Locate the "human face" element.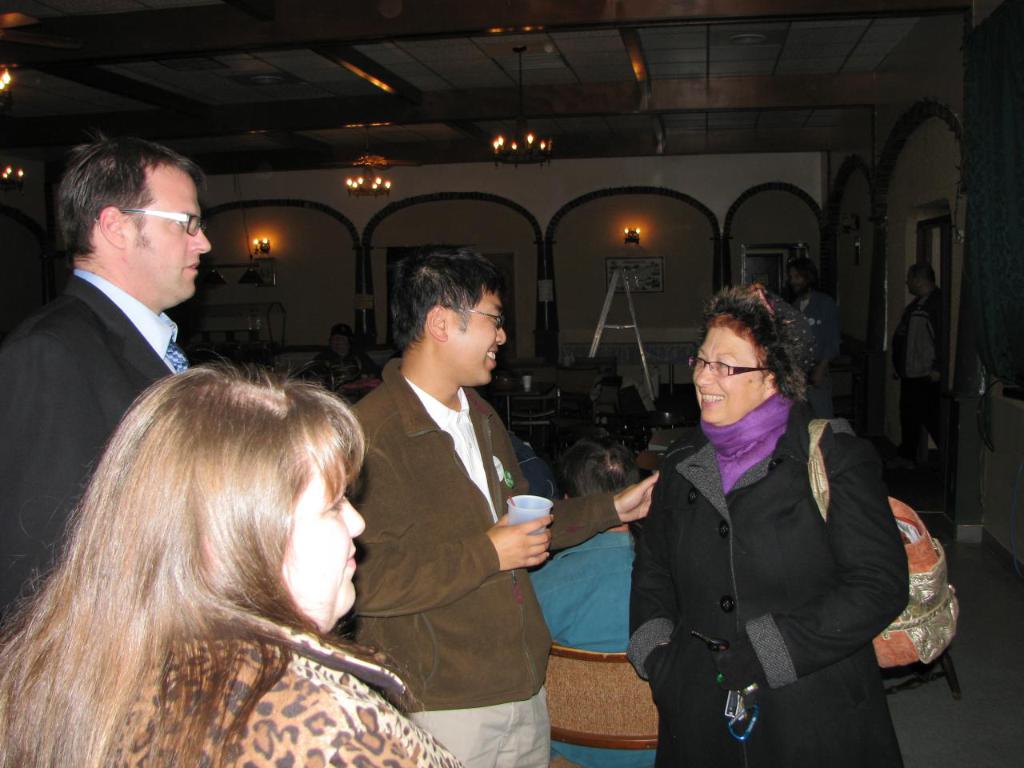
Element bbox: x1=694 y1=322 x2=766 y2=422.
